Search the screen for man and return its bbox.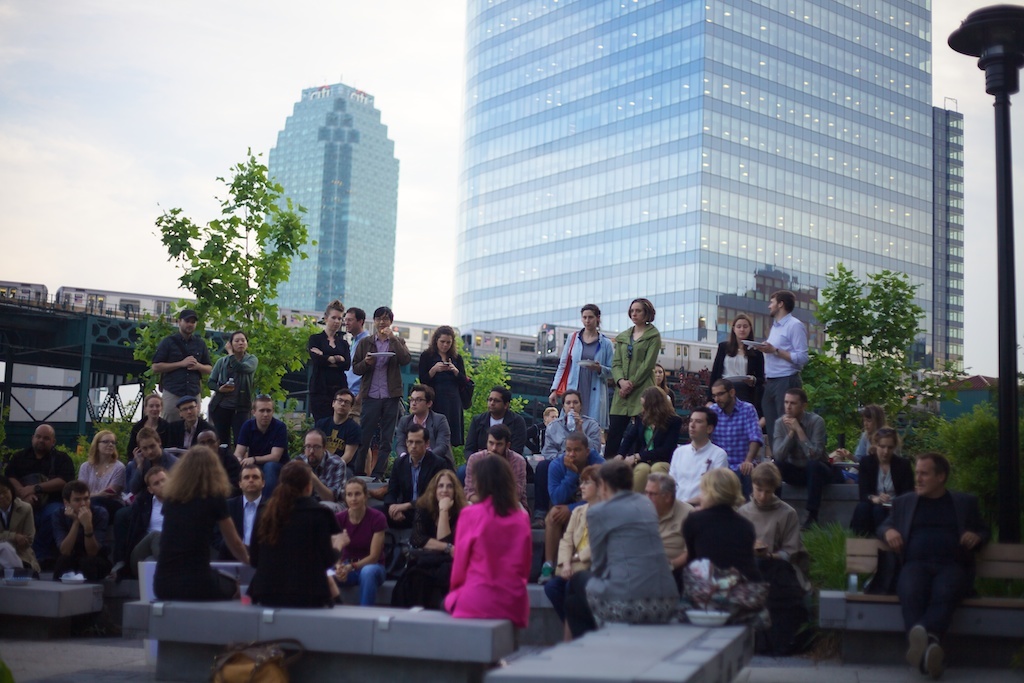
Found: pyautogui.locateOnScreen(344, 307, 370, 411).
